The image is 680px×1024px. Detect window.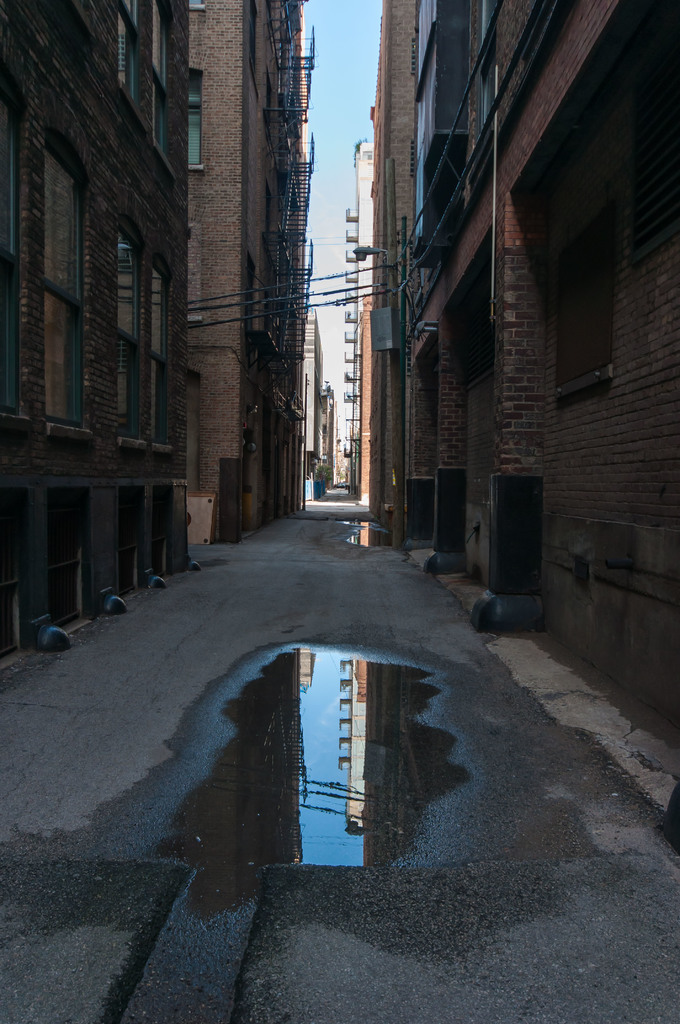
Detection: x1=109, y1=0, x2=131, y2=87.
